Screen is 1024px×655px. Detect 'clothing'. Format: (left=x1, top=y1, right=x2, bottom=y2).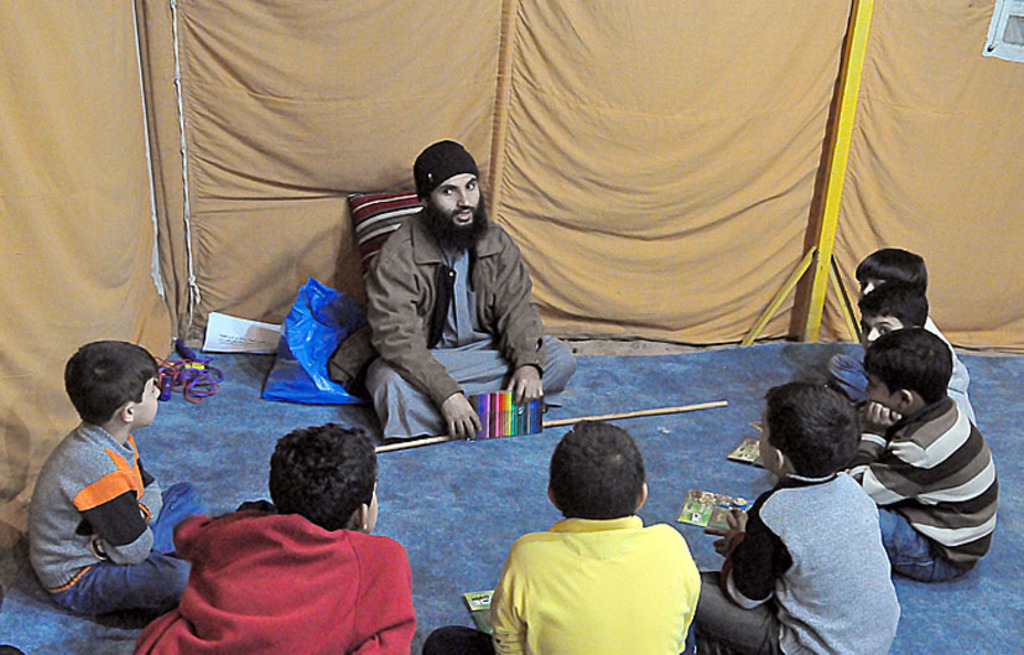
(left=28, top=415, right=203, bottom=617).
